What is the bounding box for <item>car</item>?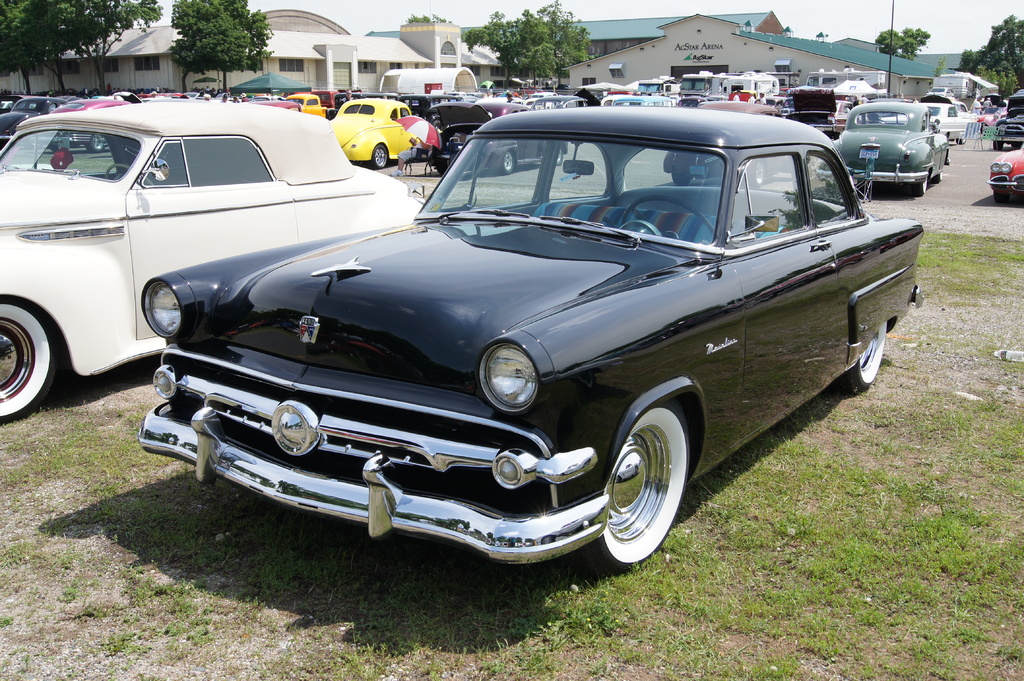
0/99/425/426.
